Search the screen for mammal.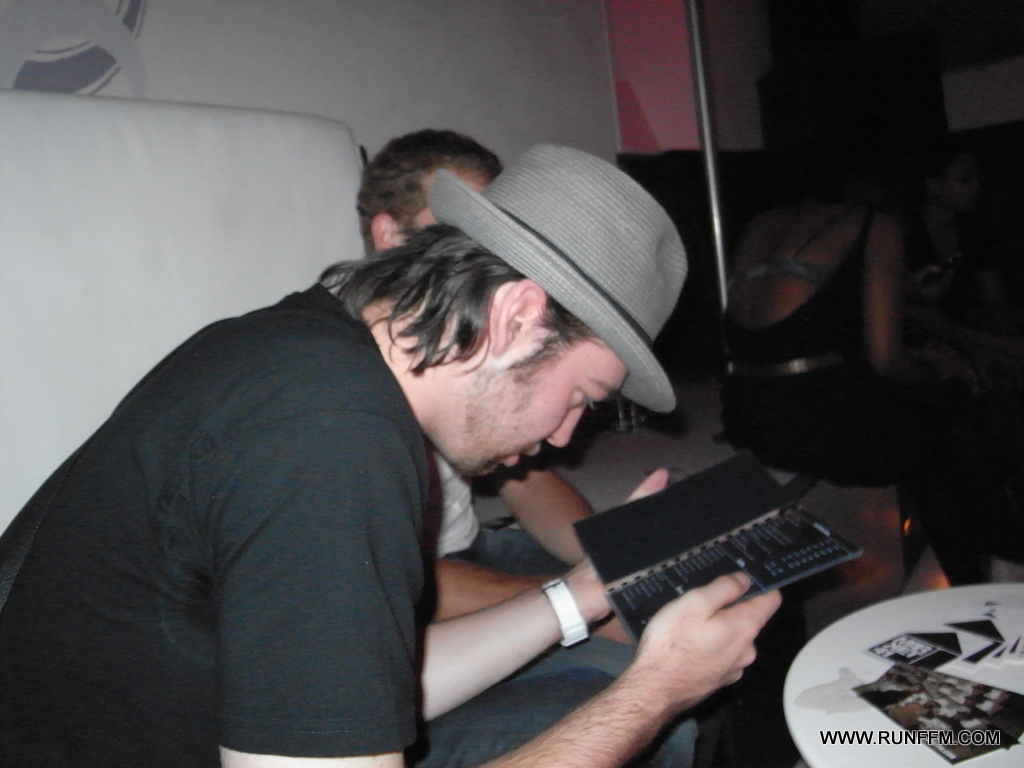
Found at <box>347,122,687,767</box>.
